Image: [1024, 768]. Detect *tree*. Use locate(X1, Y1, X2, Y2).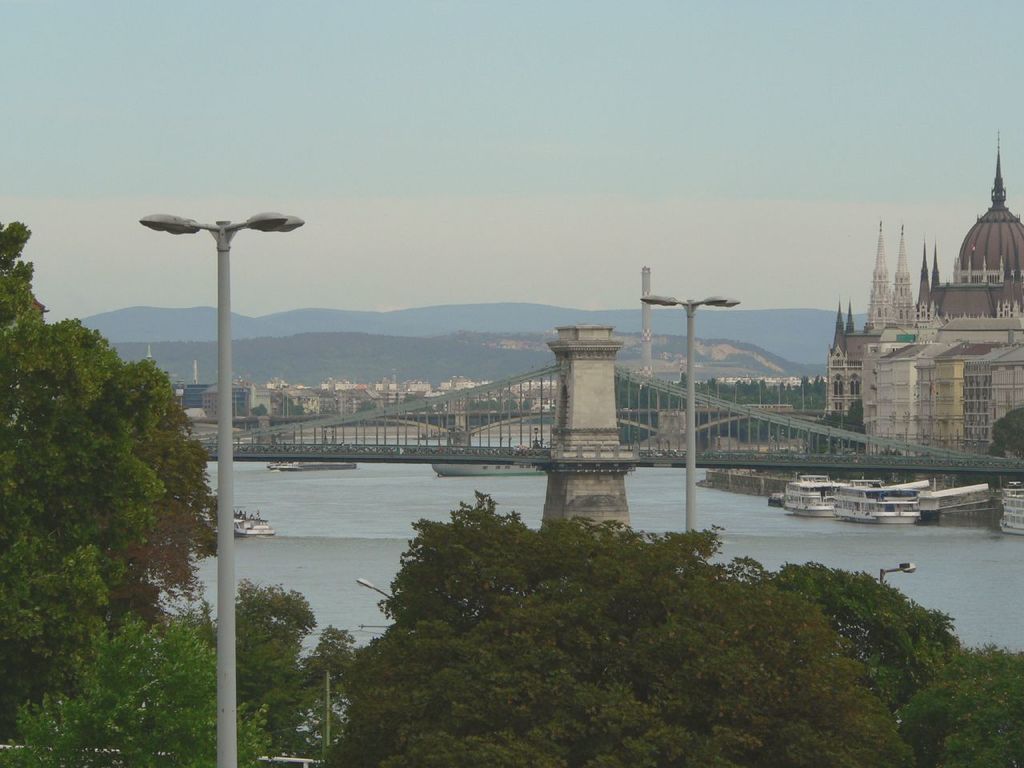
locate(743, 384, 759, 436).
